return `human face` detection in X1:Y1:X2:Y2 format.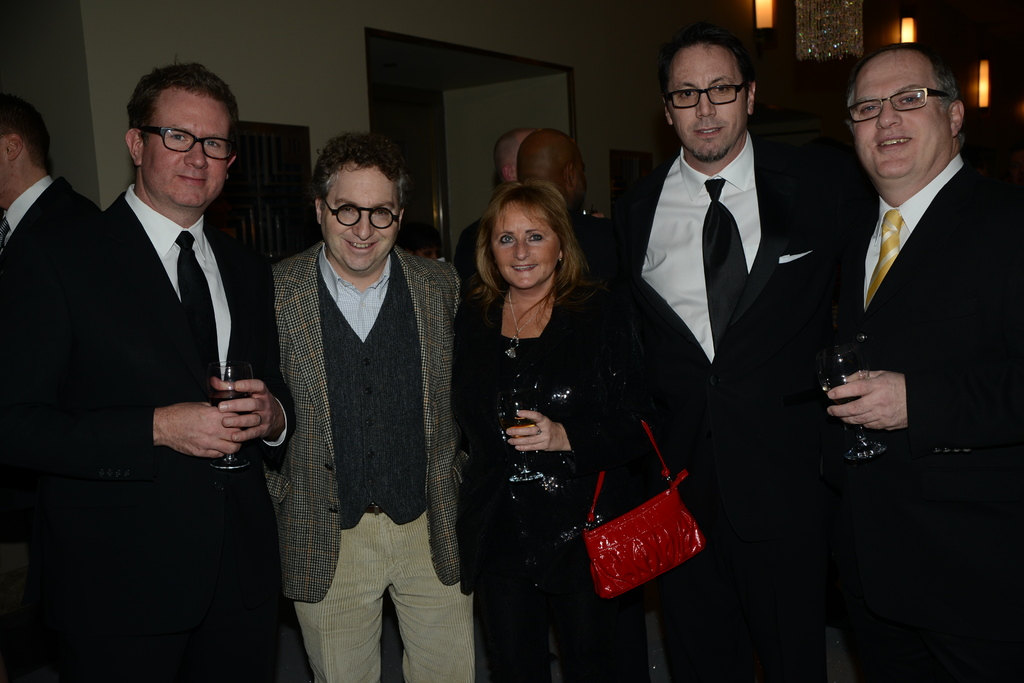
859:61:949:179.
